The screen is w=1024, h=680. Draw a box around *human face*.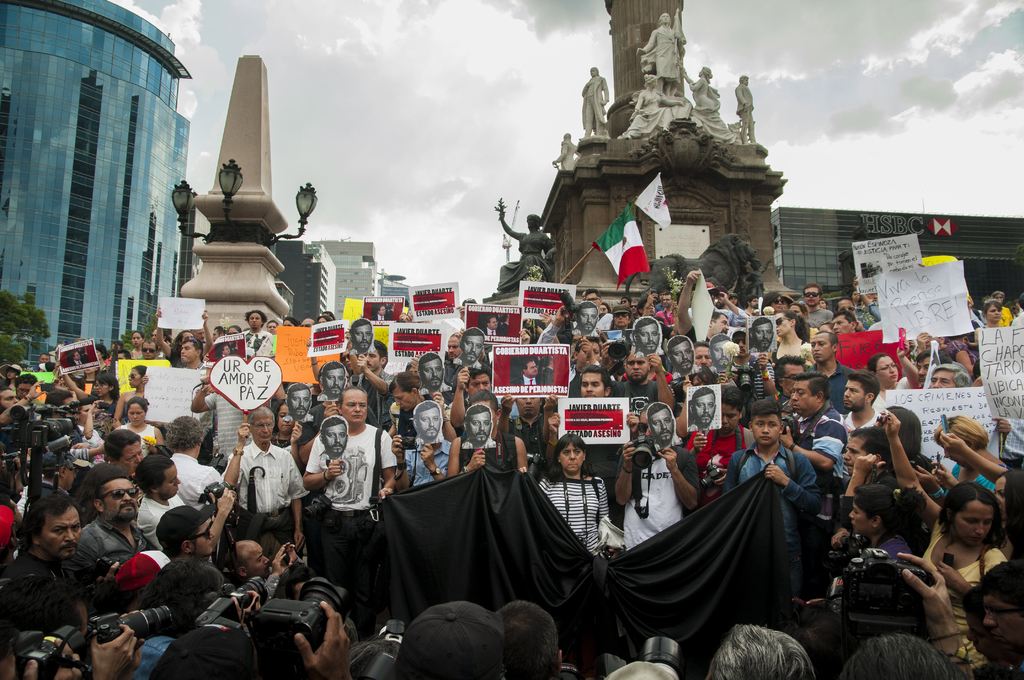
locate(322, 425, 348, 453).
